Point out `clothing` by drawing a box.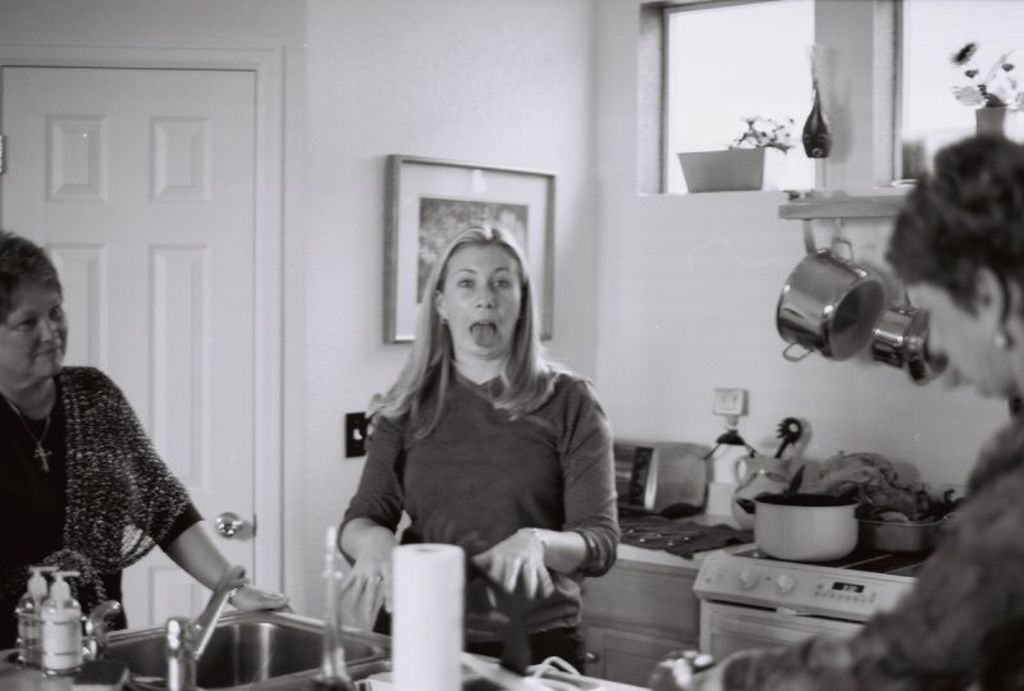
rect(0, 374, 219, 655).
